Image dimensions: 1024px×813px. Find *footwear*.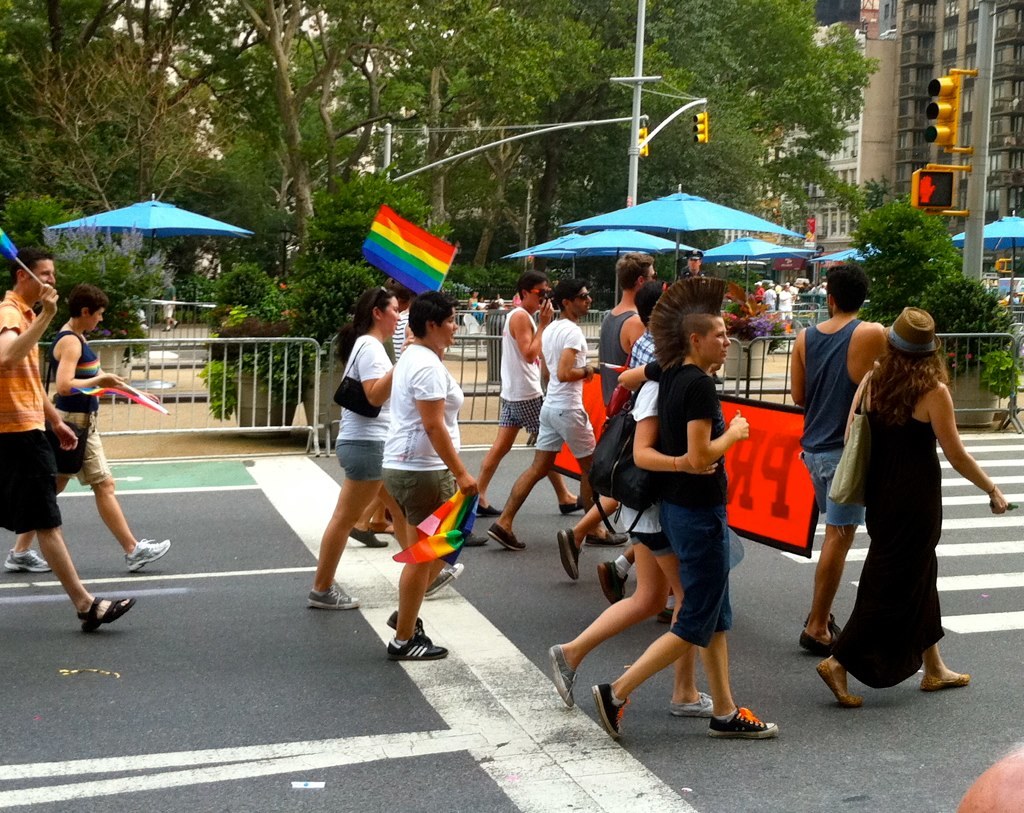
detection(385, 633, 447, 658).
